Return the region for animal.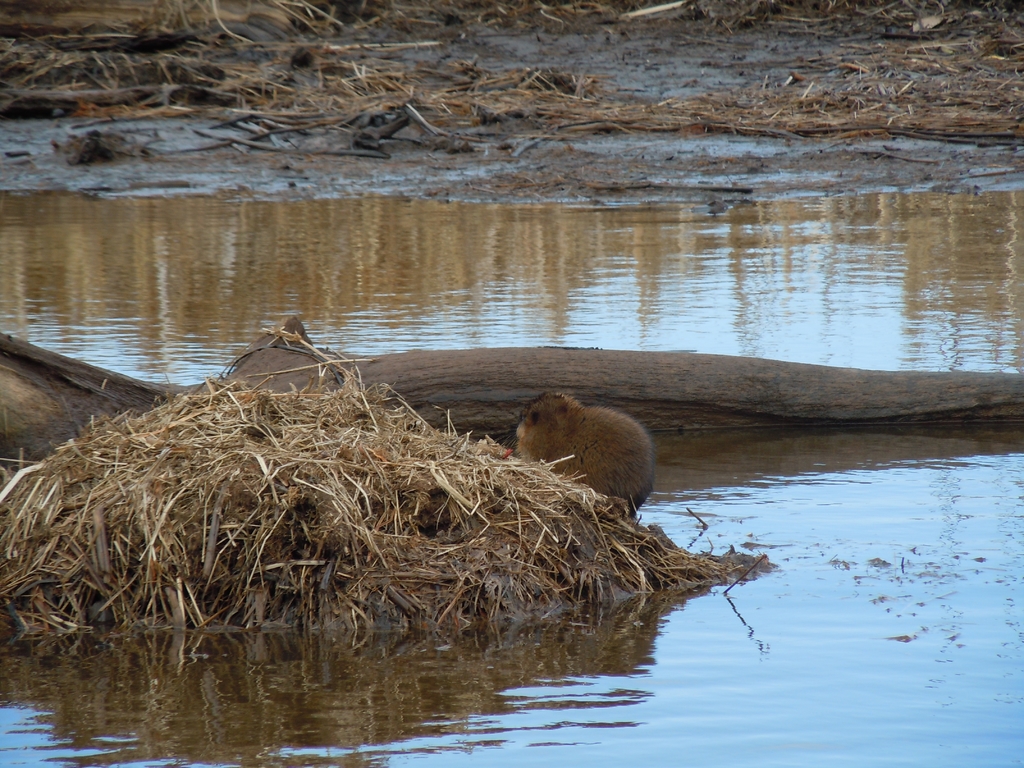
select_region(506, 396, 660, 516).
